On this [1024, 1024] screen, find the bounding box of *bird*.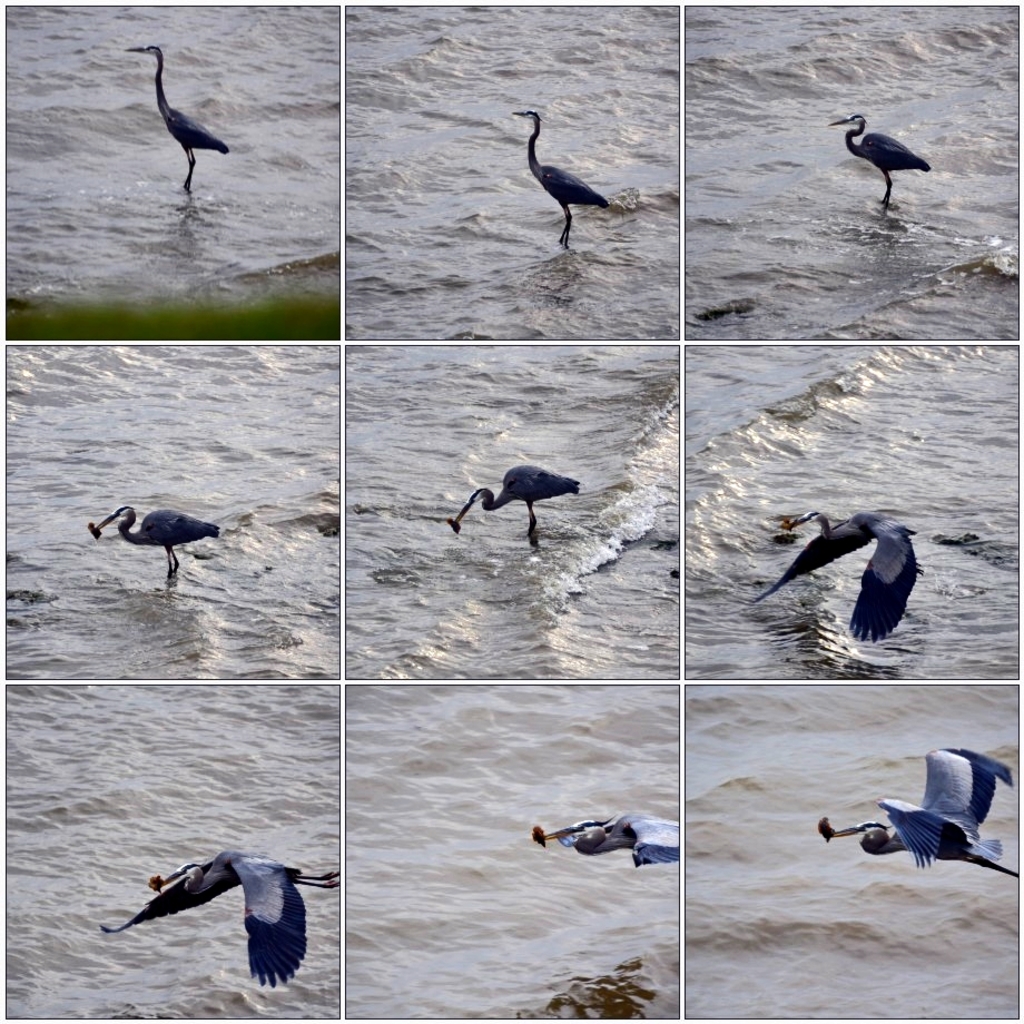
Bounding box: (124, 41, 230, 210).
